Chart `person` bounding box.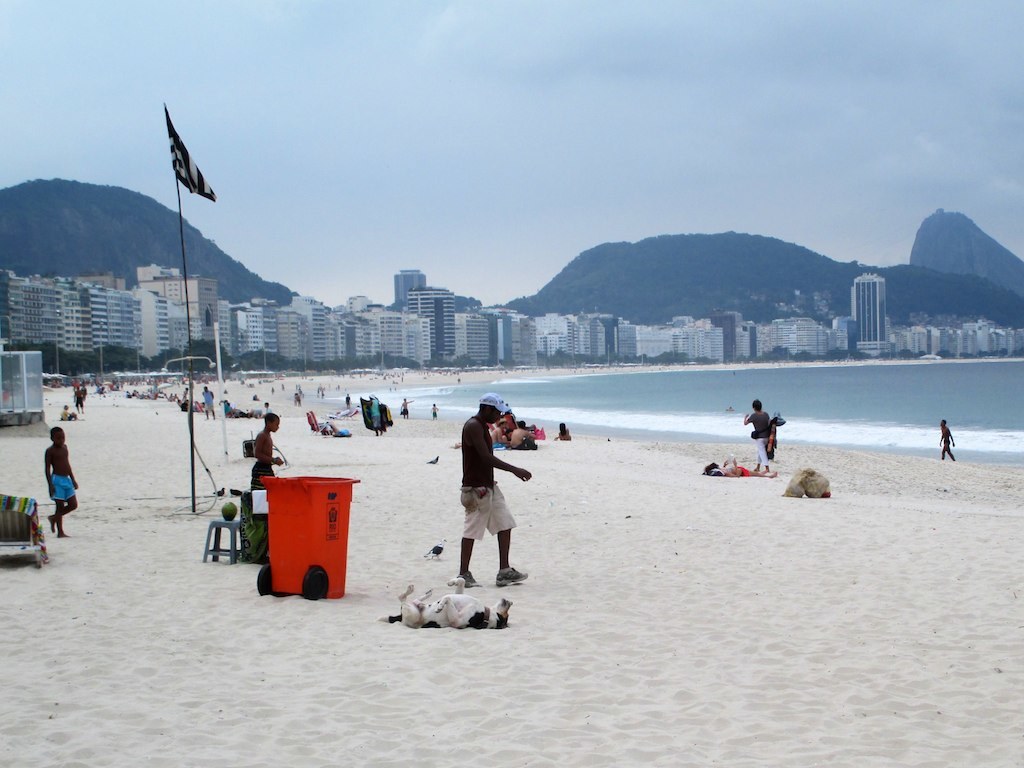
Charted: pyautogui.locateOnScreen(245, 406, 286, 492).
